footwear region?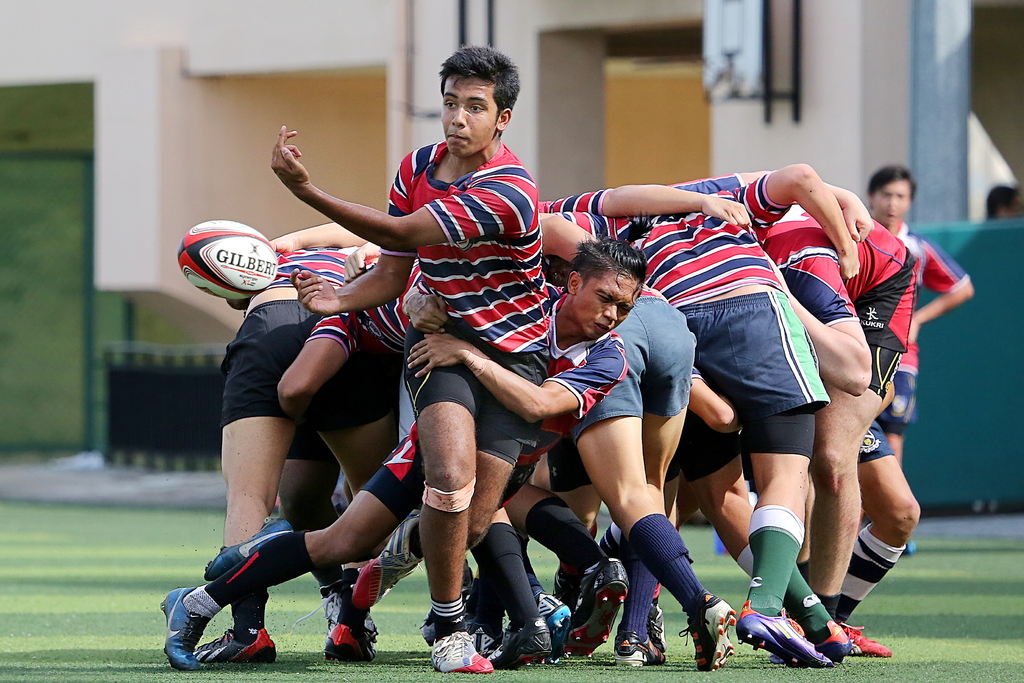
locate(723, 593, 831, 672)
